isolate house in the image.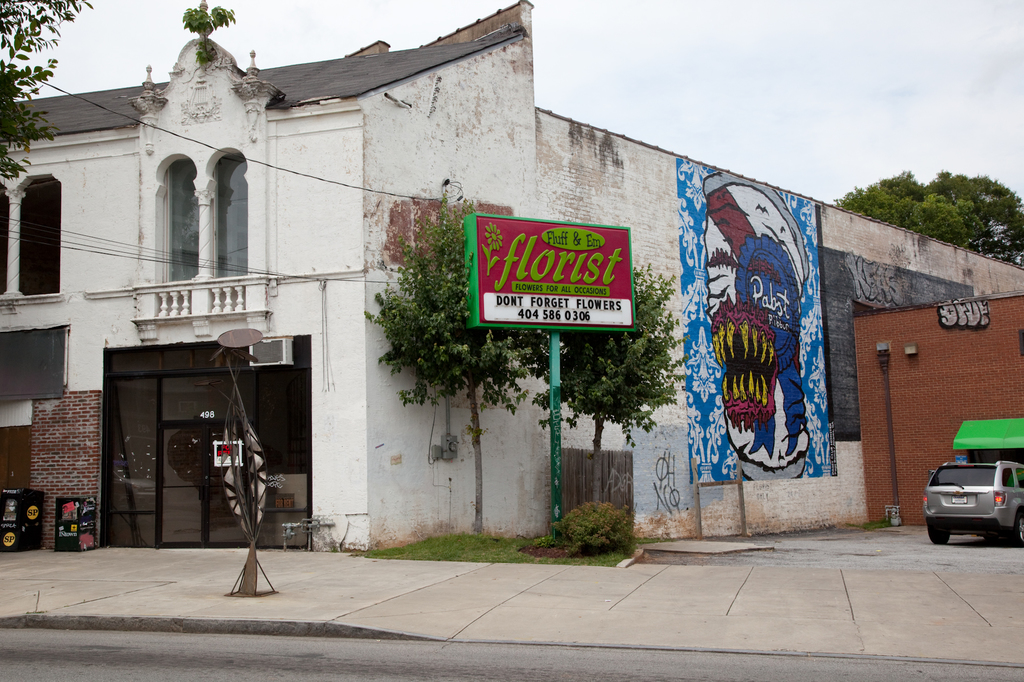
Isolated region: [8,0,527,562].
